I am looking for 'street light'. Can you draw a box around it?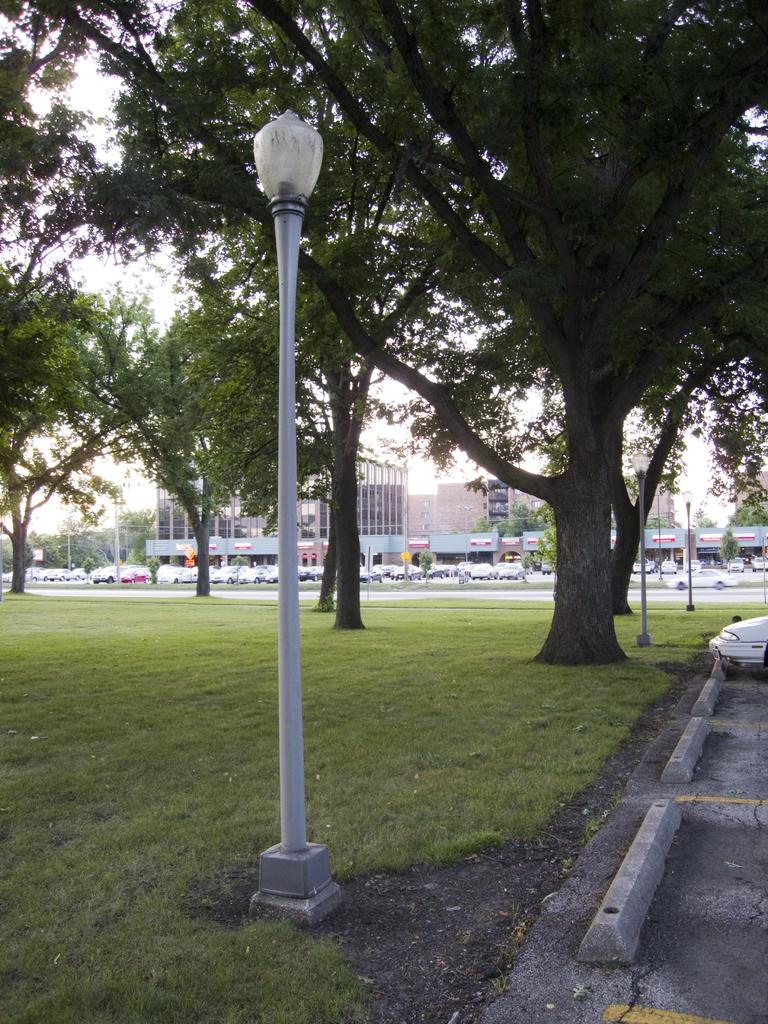
Sure, the bounding box is x1=254, y1=105, x2=343, y2=923.
